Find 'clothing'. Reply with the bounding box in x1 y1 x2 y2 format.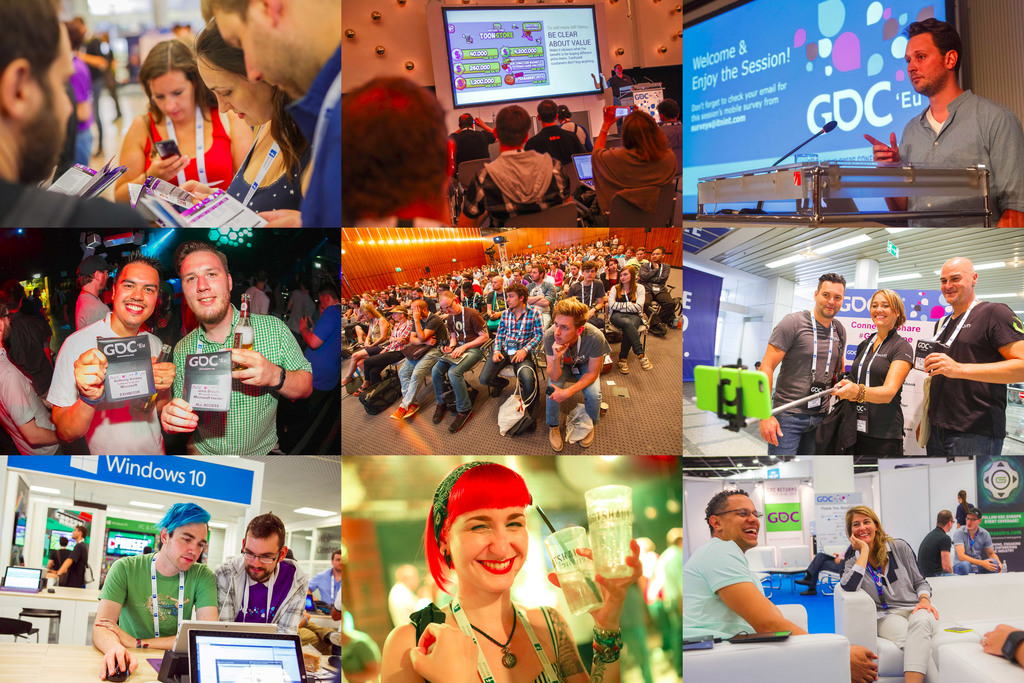
472 145 578 214.
